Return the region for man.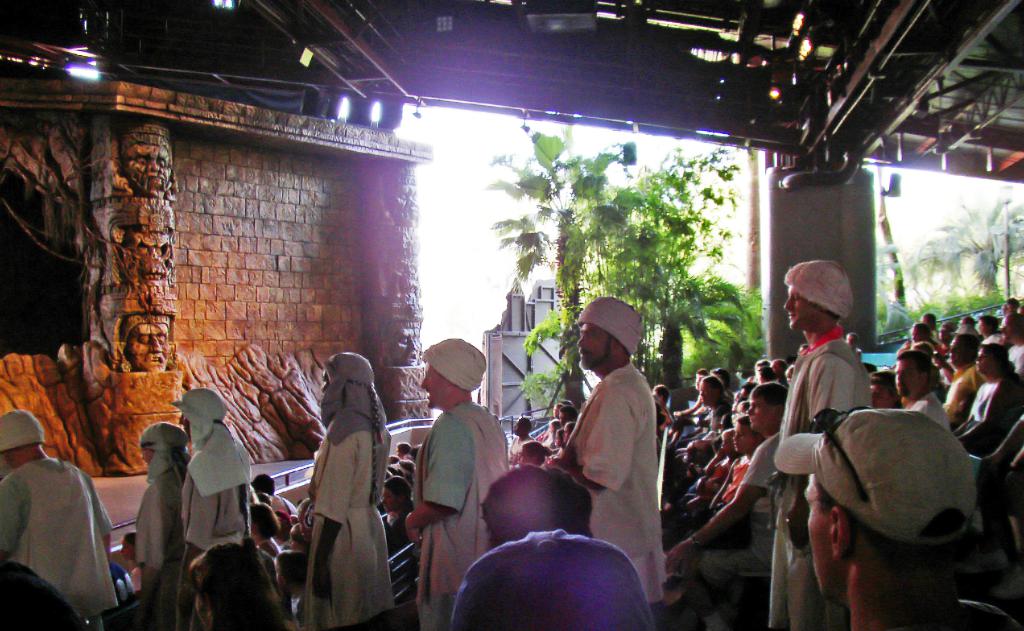
region(509, 414, 530, 458).
